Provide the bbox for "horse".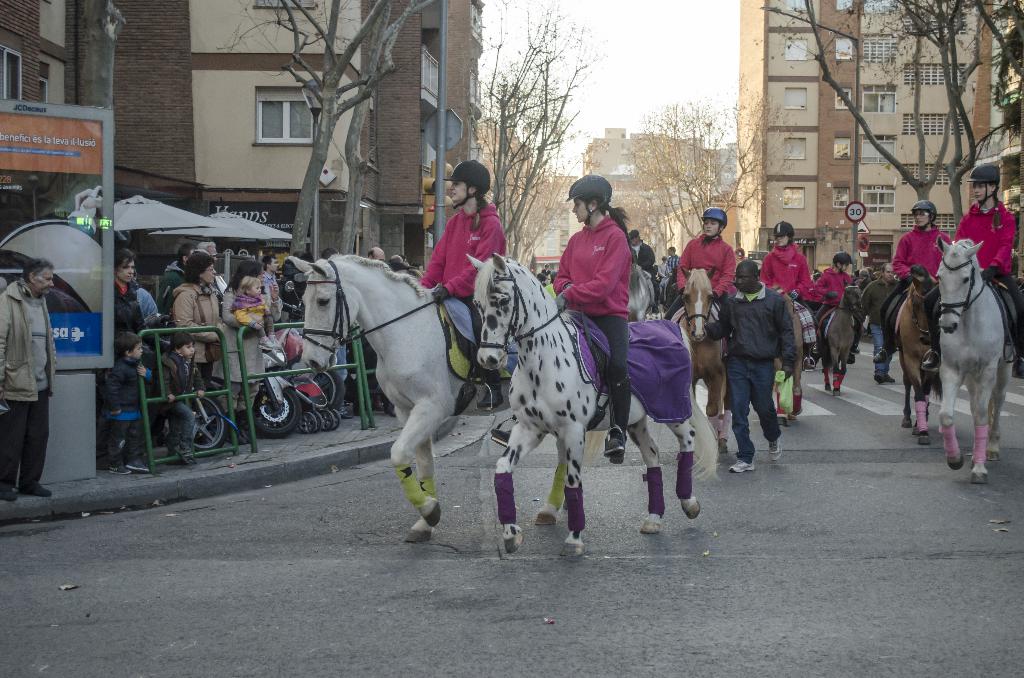
627,261,659,318.
